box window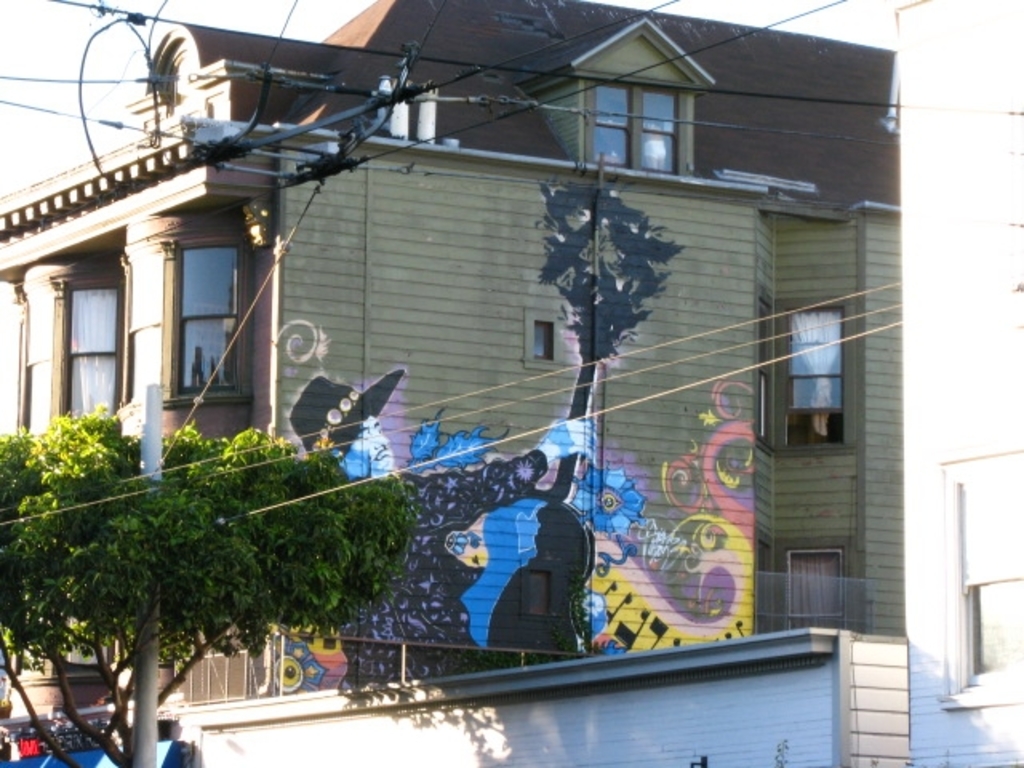
locate(584, 77, 685, 174)
